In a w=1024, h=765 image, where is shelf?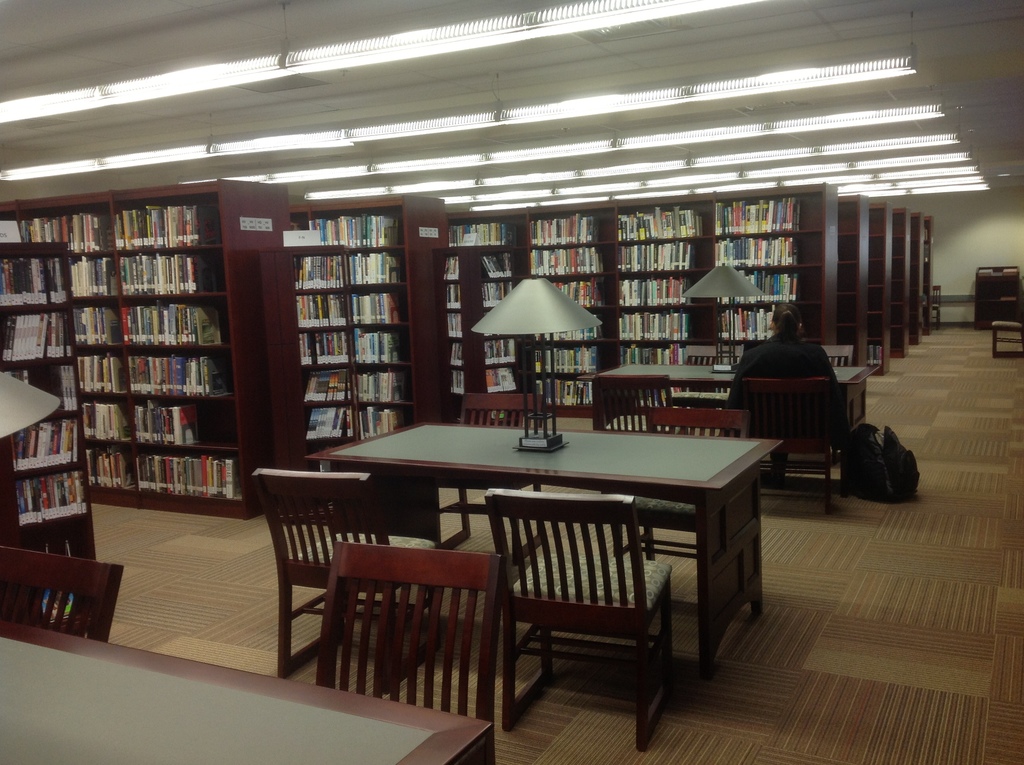
rect(88, 449, 138, 509).
